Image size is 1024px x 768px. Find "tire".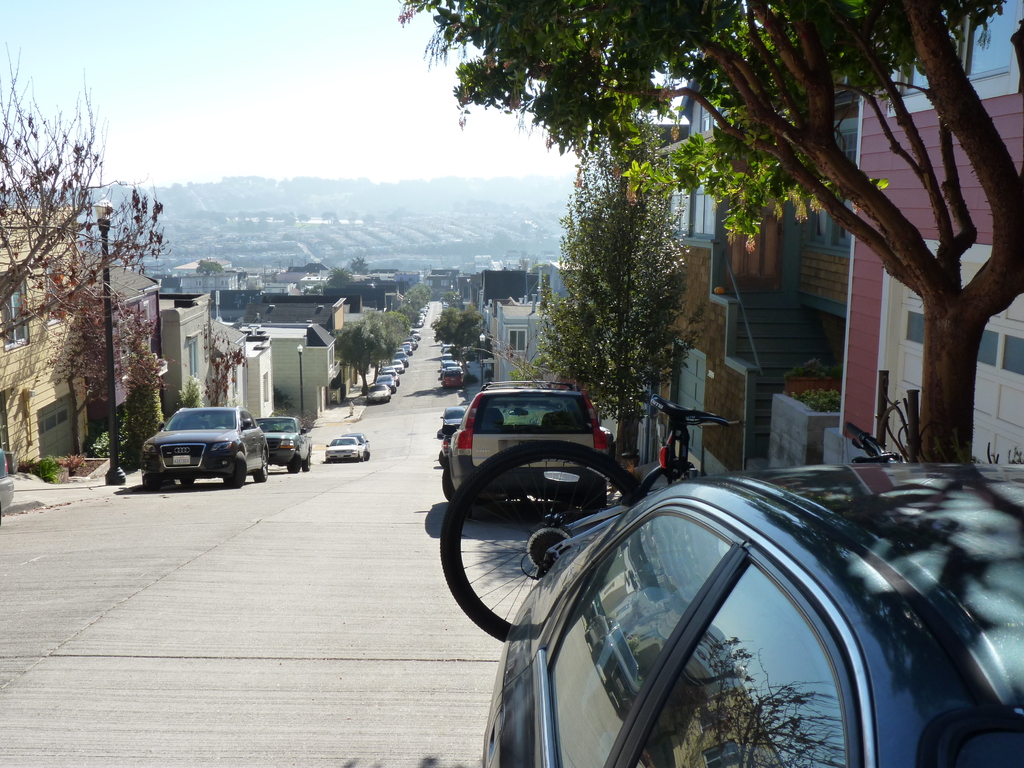
pyautogui.locateOnScreen(177, 472, 193, 489).
